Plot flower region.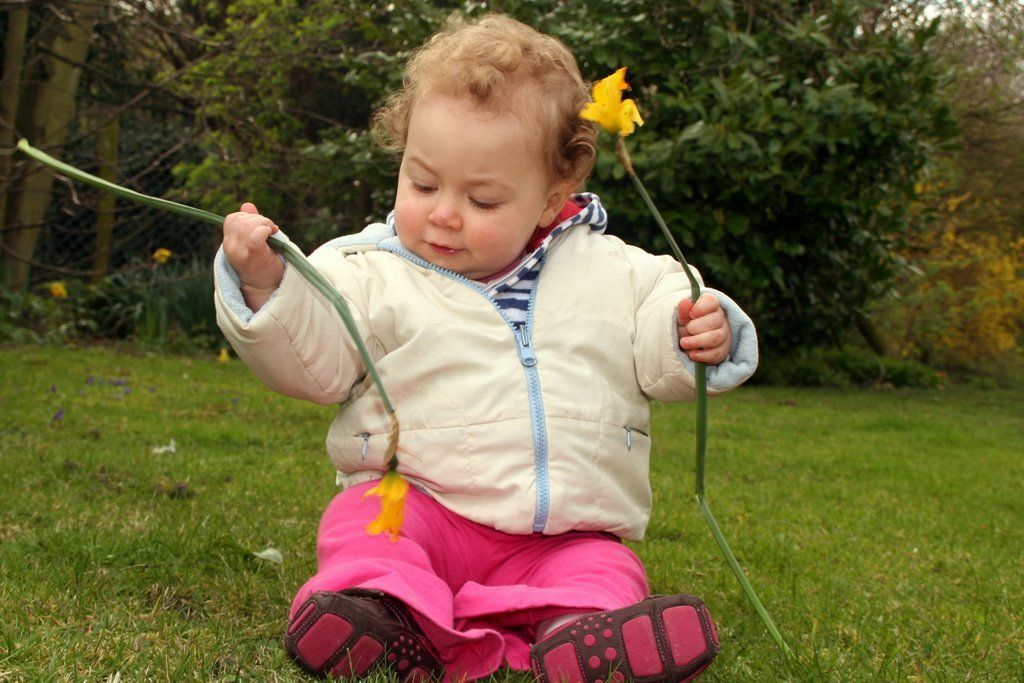
Plotted at [x1=353, y1=466, x2=413, y2=543].
